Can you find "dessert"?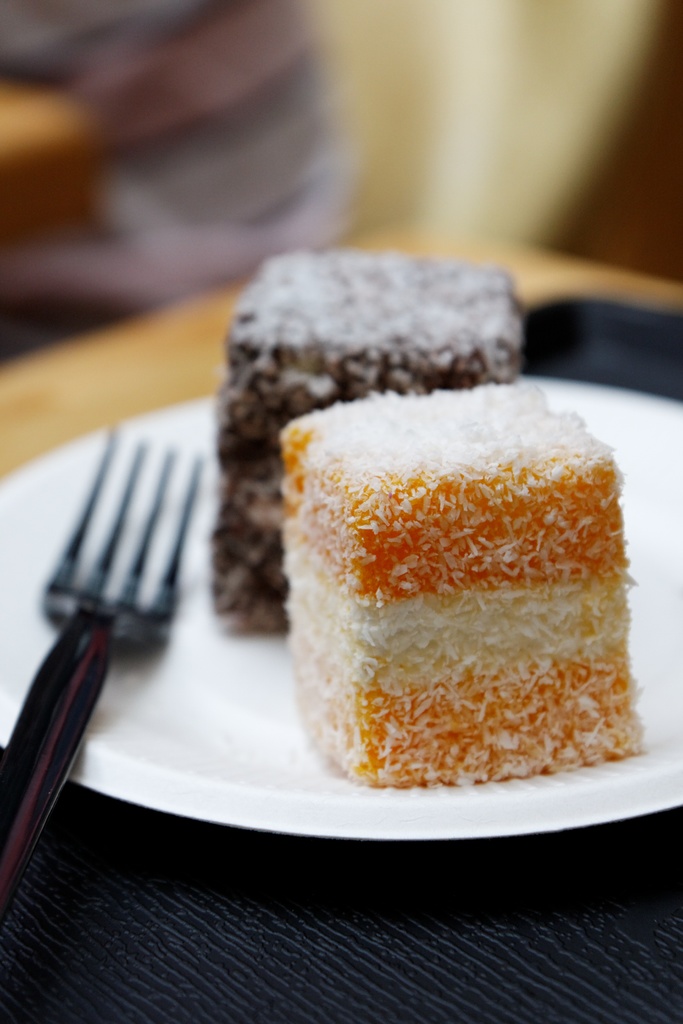
Yes, bounding box: <bbox>122, 270, 637, 845</bbox>.
